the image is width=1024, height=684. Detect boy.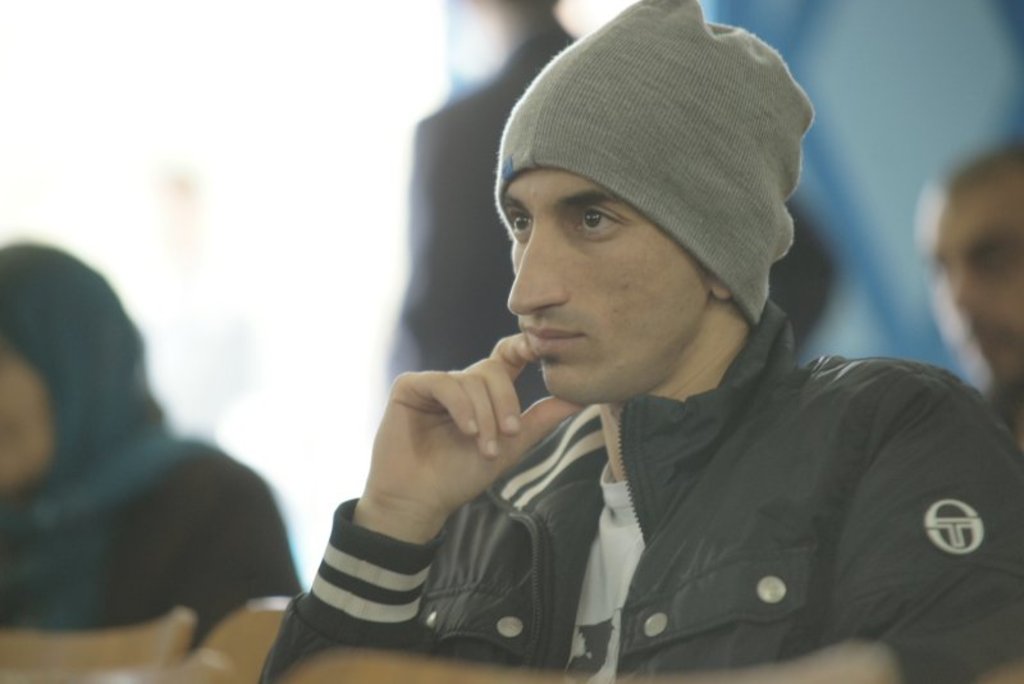
Detection: box=[251, 0, 1023, 683].
